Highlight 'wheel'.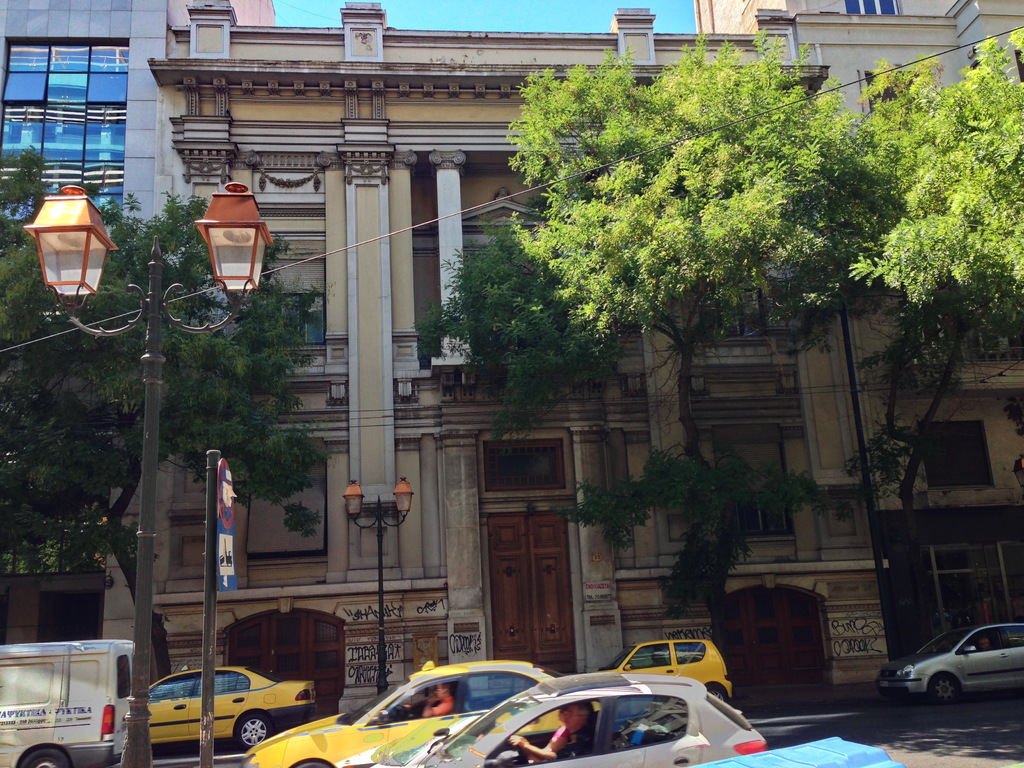
Highlighted region: crop(292, 757, 332, 767).
